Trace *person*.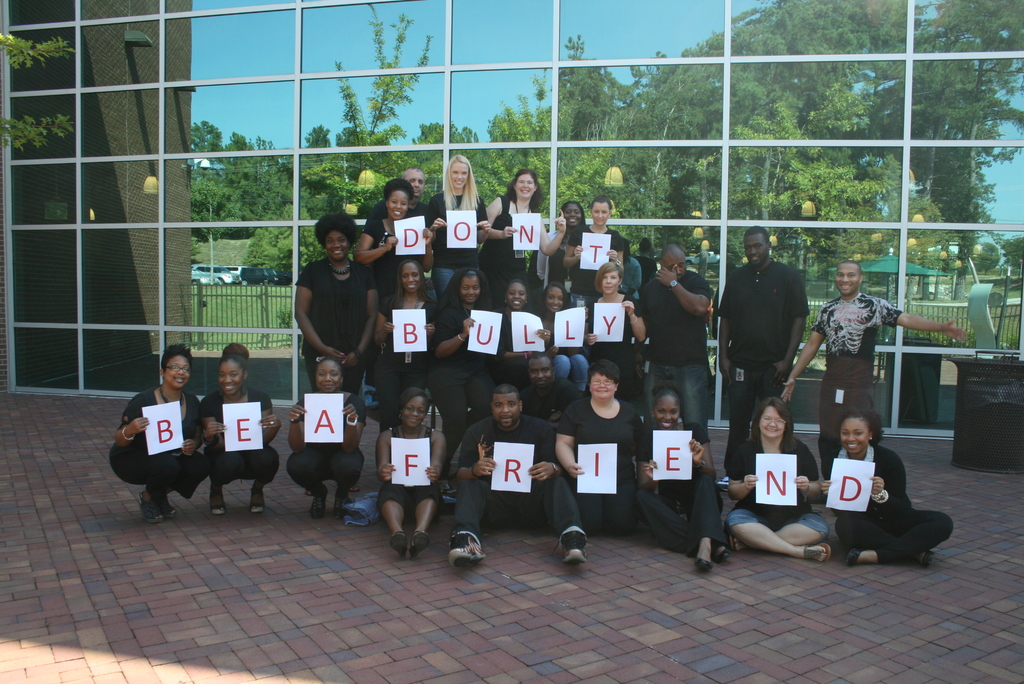
Traced to 779 261 972 481.
